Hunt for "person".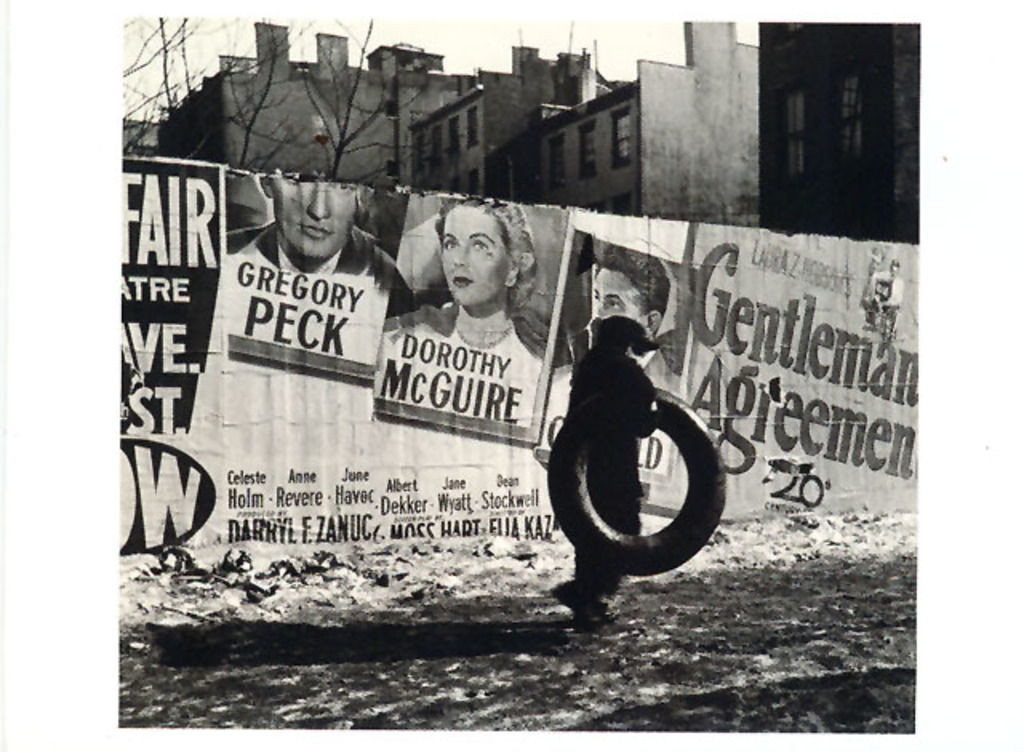
Hunted down at bbox(224, 173, 400, 318).
